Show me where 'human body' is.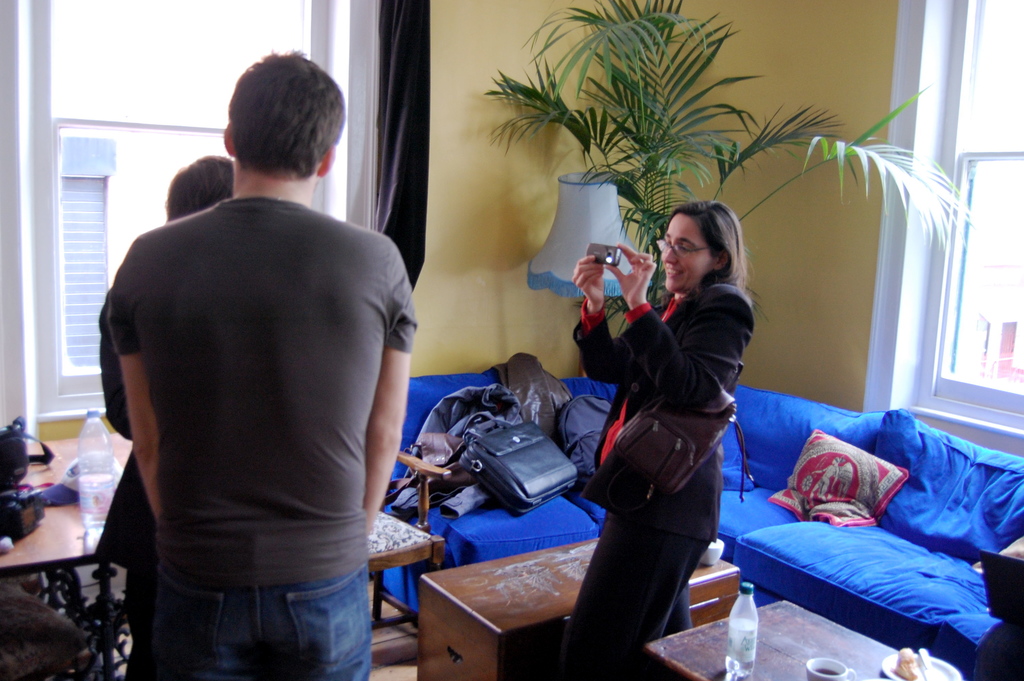
'human body' is at (569,189,760,680).
